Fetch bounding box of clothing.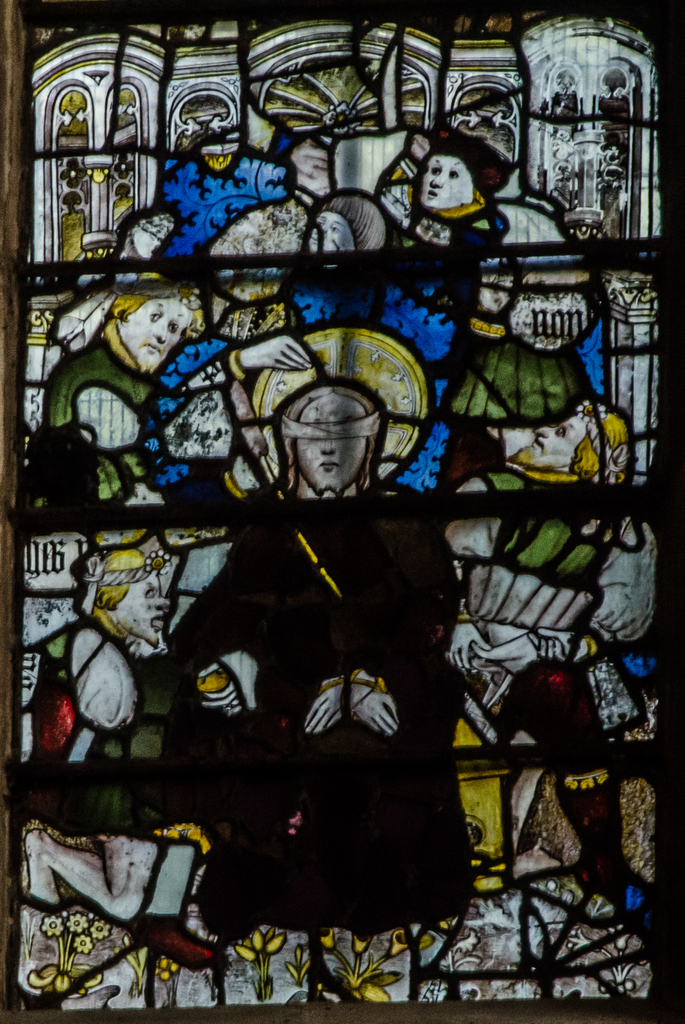
Bbox: [x1=422, y1=500, x2=670, y2=916].
